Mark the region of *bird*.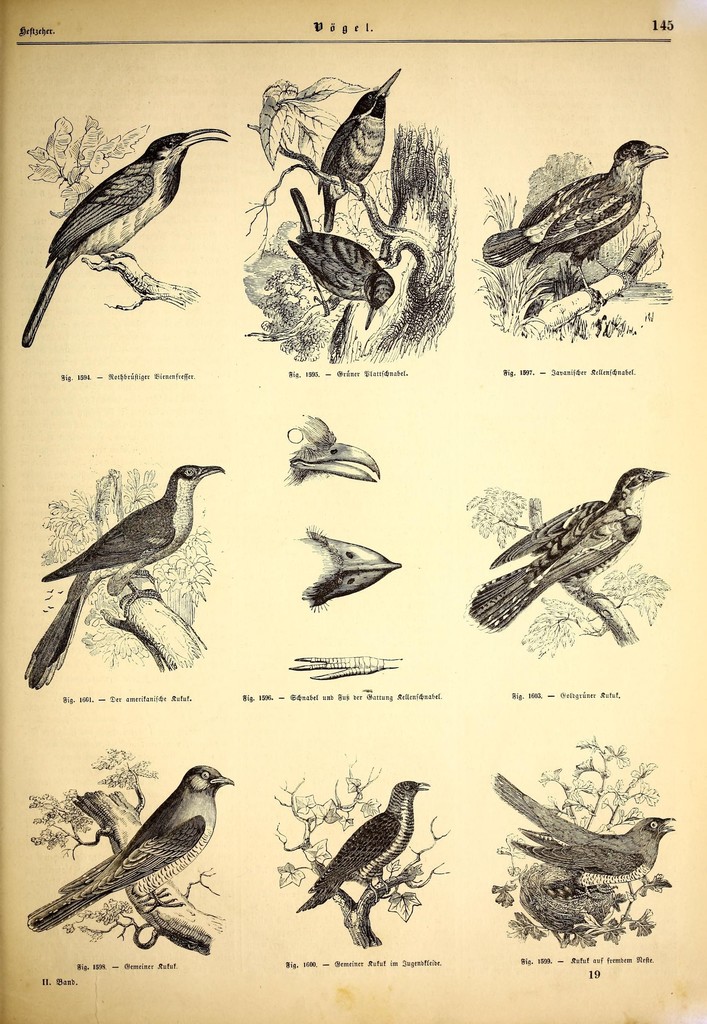
Region: 489,771,676,903.
